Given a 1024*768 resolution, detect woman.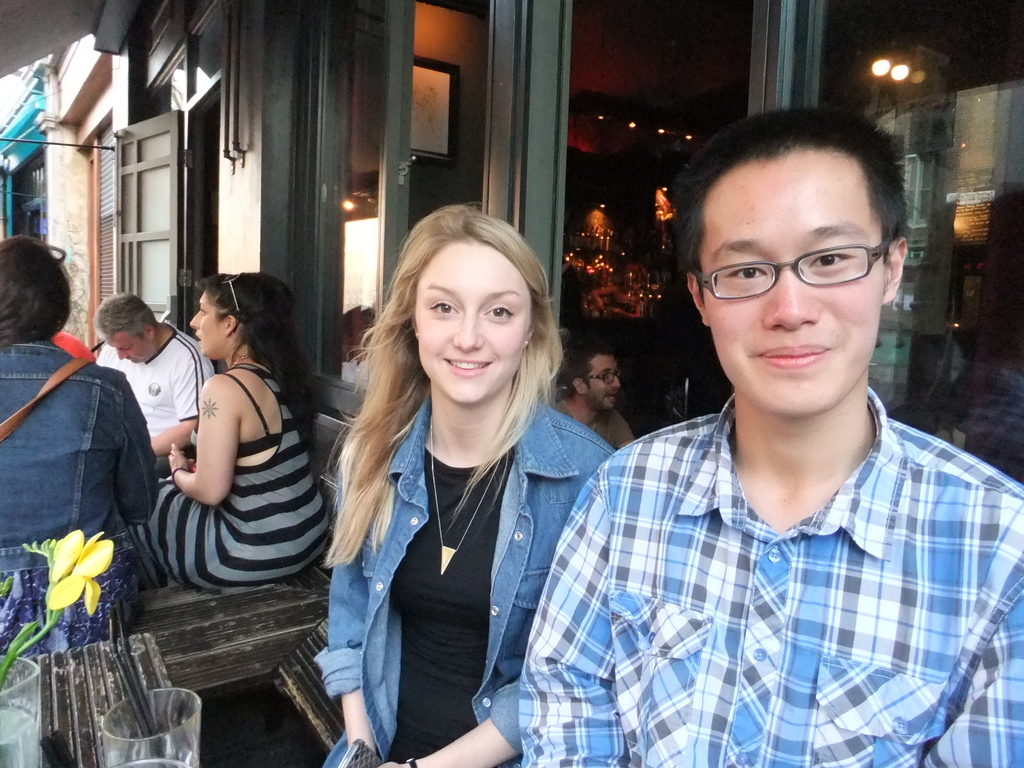
316 197 614 767.
